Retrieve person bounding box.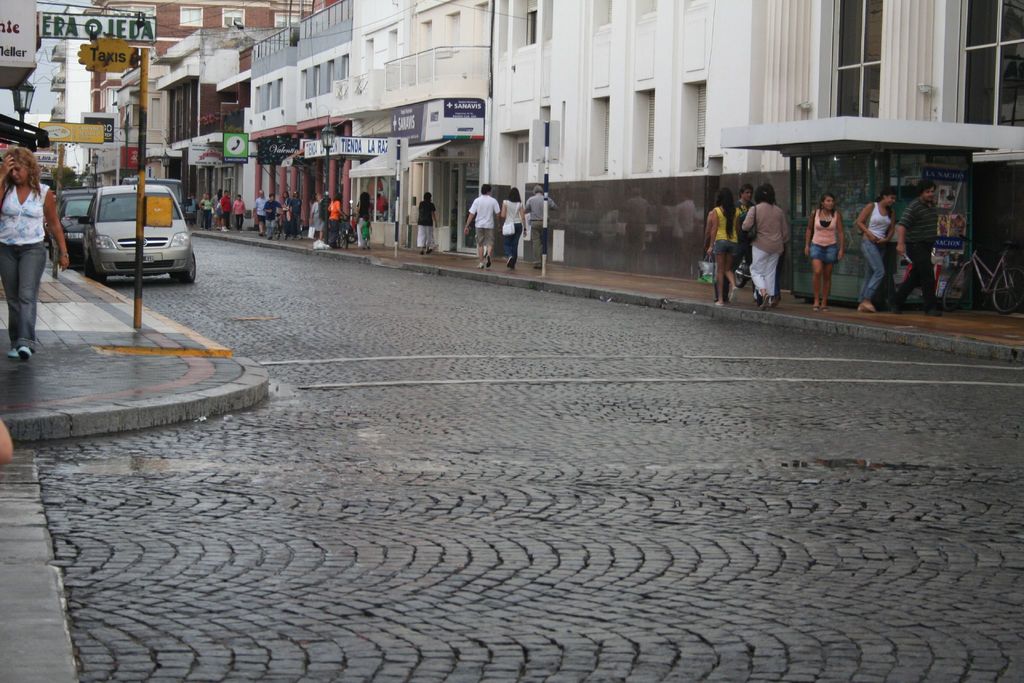
Bounding box: 0, 416, 14, 466.
